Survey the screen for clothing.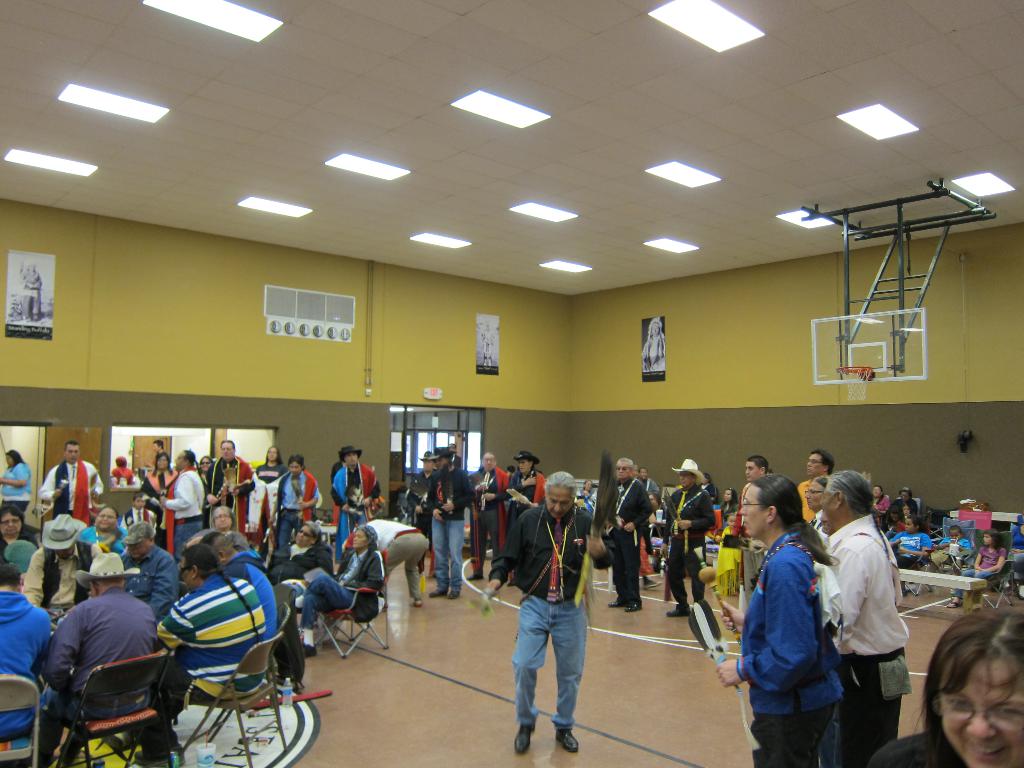
Survey found: bbox=[422, 464, 479, 593].
